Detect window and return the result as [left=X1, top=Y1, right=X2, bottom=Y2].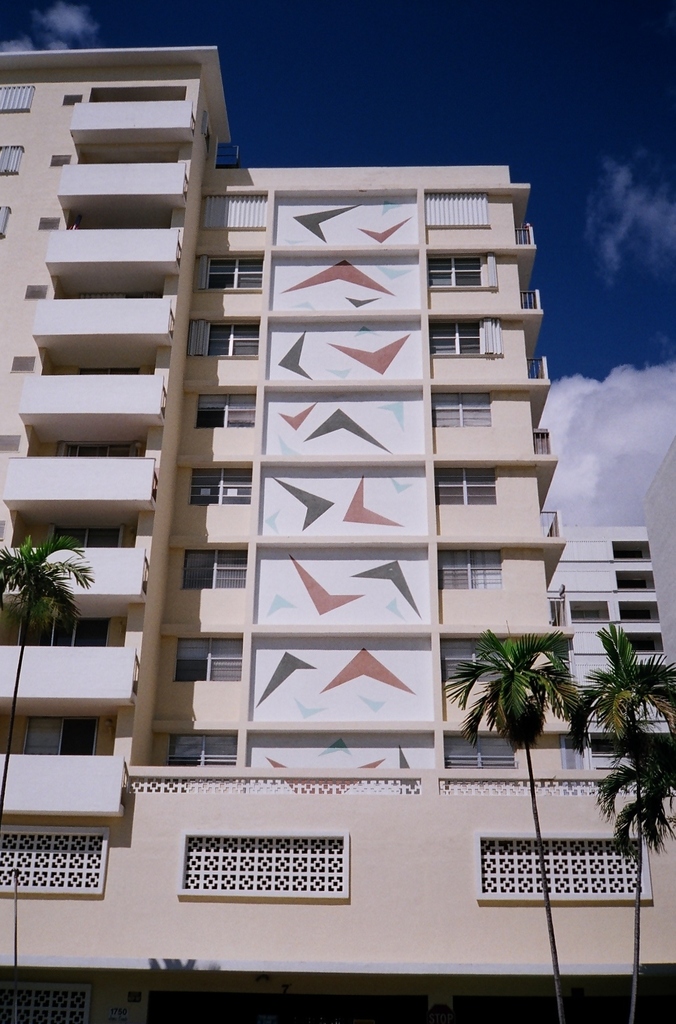
[left=0, top=81, right=32, bottom=111].
